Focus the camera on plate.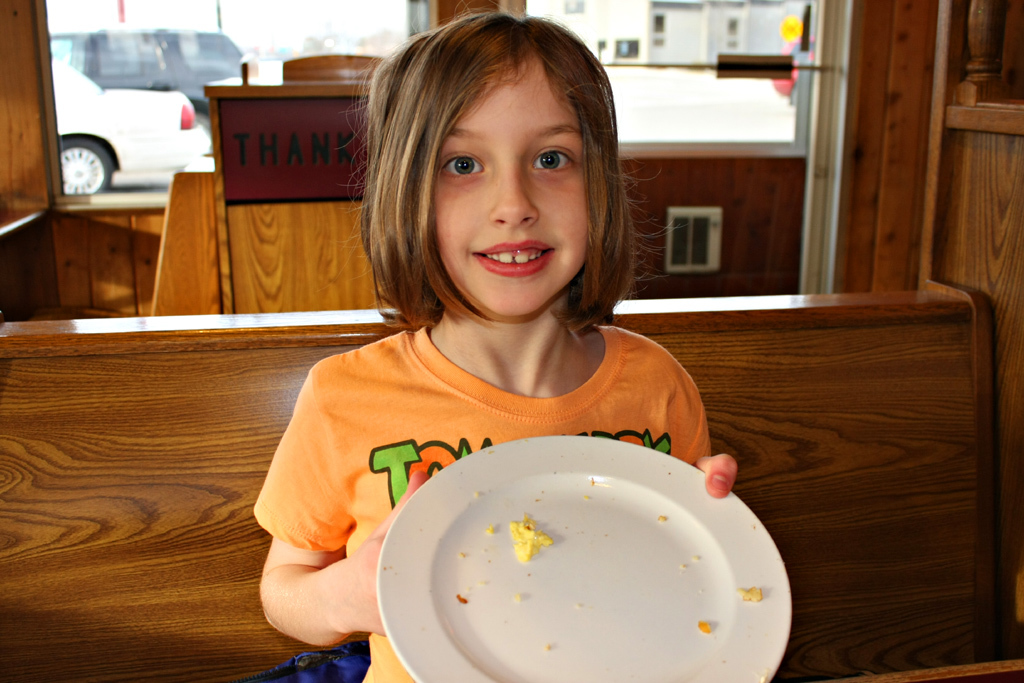
Focus region: [left=375, top=434, right=797, bottom=682].
